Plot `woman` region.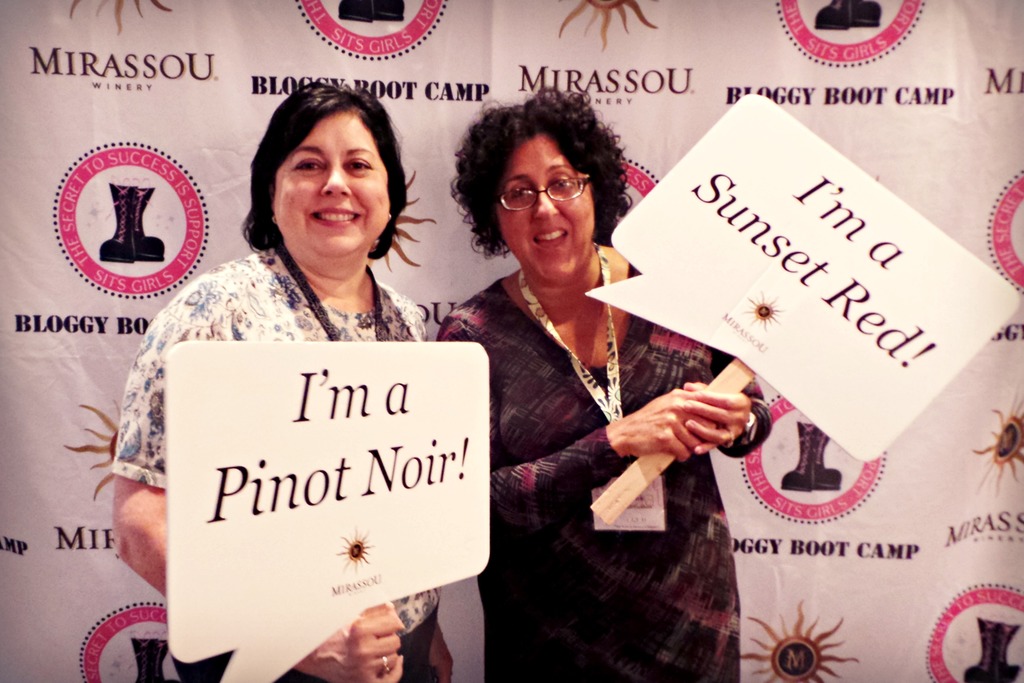
Plotted at box=[99, 90, 504, 654].
